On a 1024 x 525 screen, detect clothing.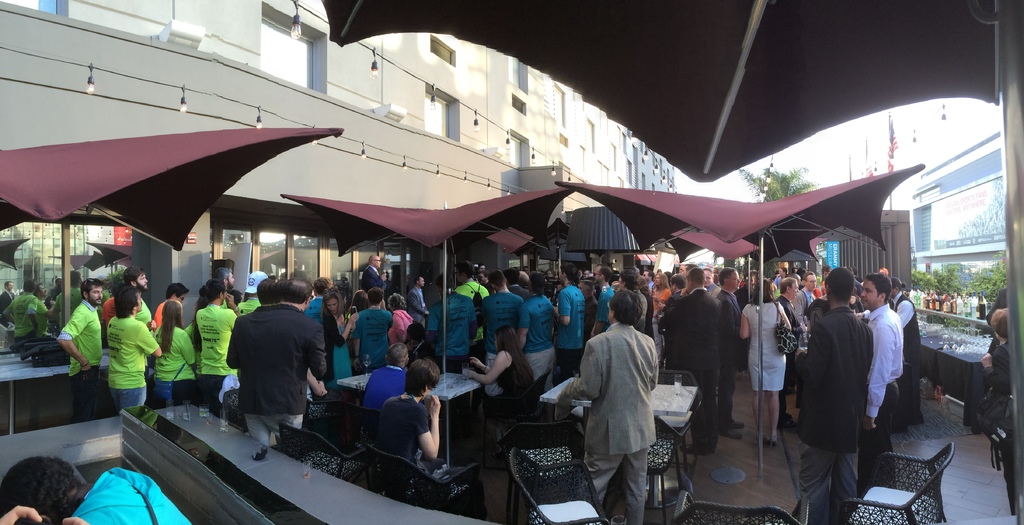
bbox=[485, 348, 545, 415].
